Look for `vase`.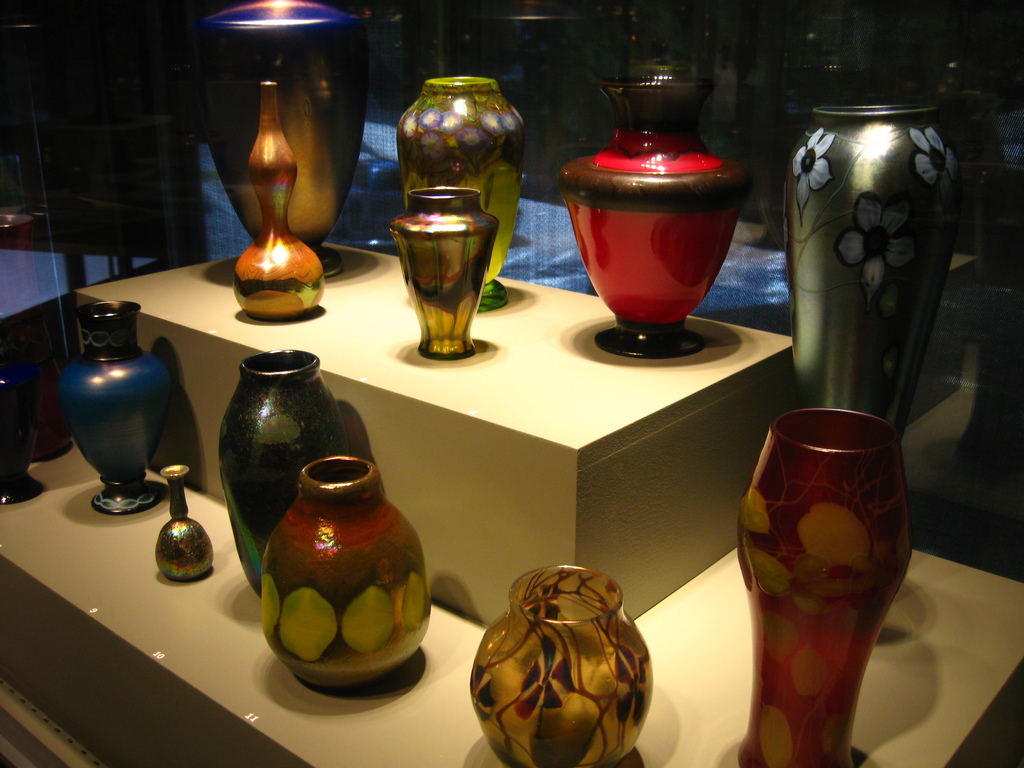
Found: 256 451 429 689.
